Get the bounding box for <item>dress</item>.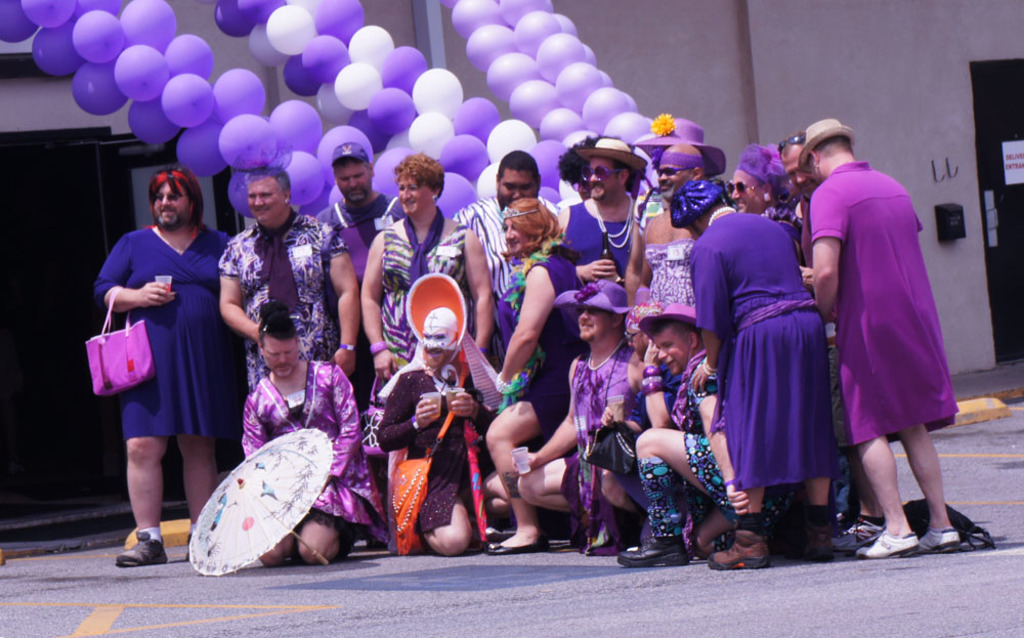
bbox(366, 218, 469, 419).
